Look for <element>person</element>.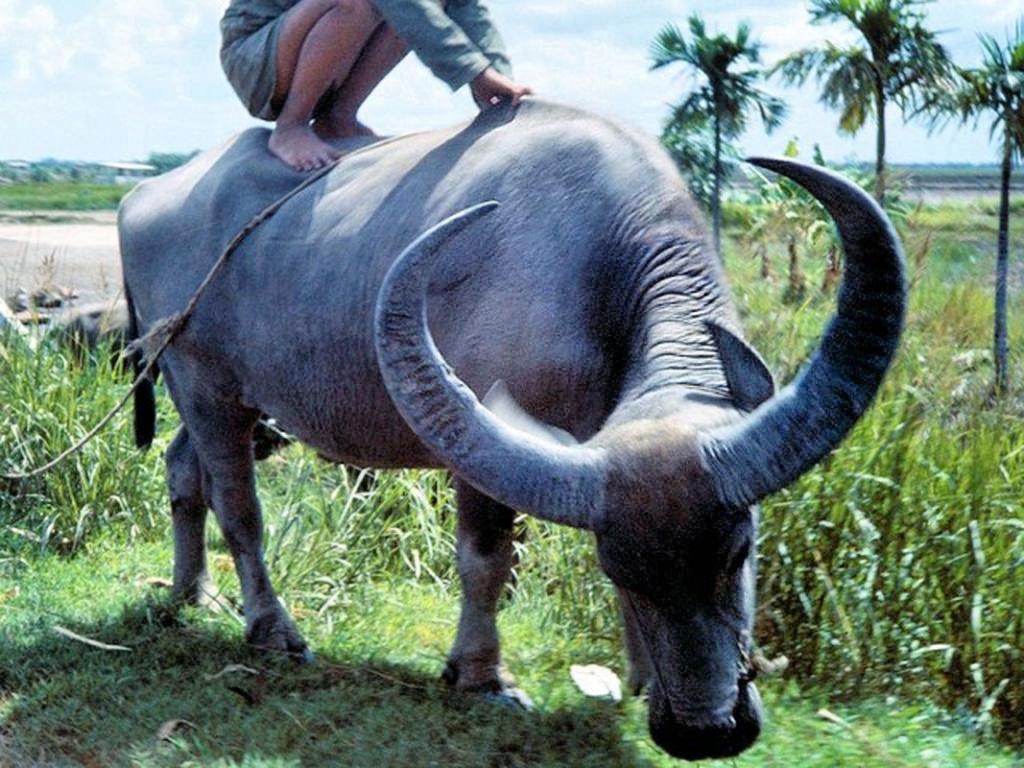
Found: locate(187, 3, 501, 154).
